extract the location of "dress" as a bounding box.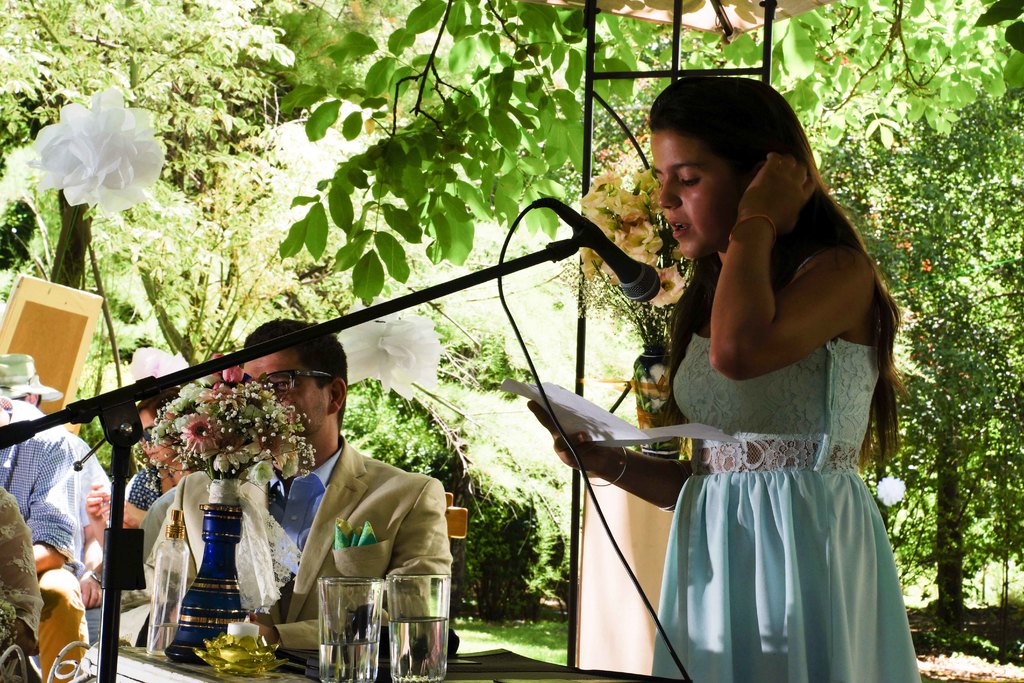
(650, 336, 918, 682).
